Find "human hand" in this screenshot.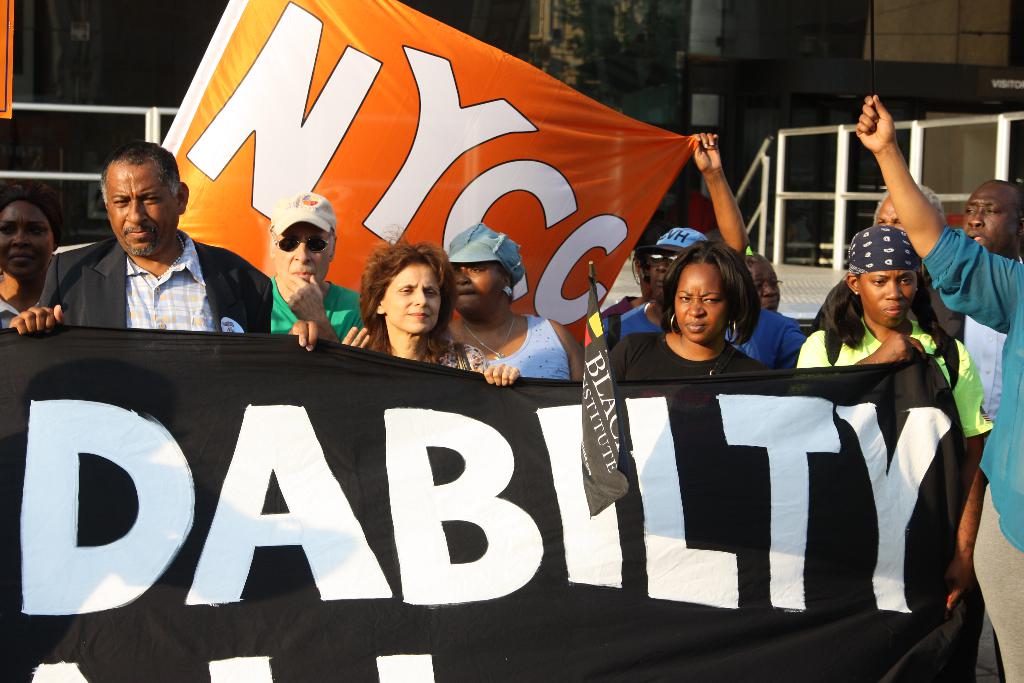
The bounding box for "human hand" is bbox=(689, 130, 726, 179).
